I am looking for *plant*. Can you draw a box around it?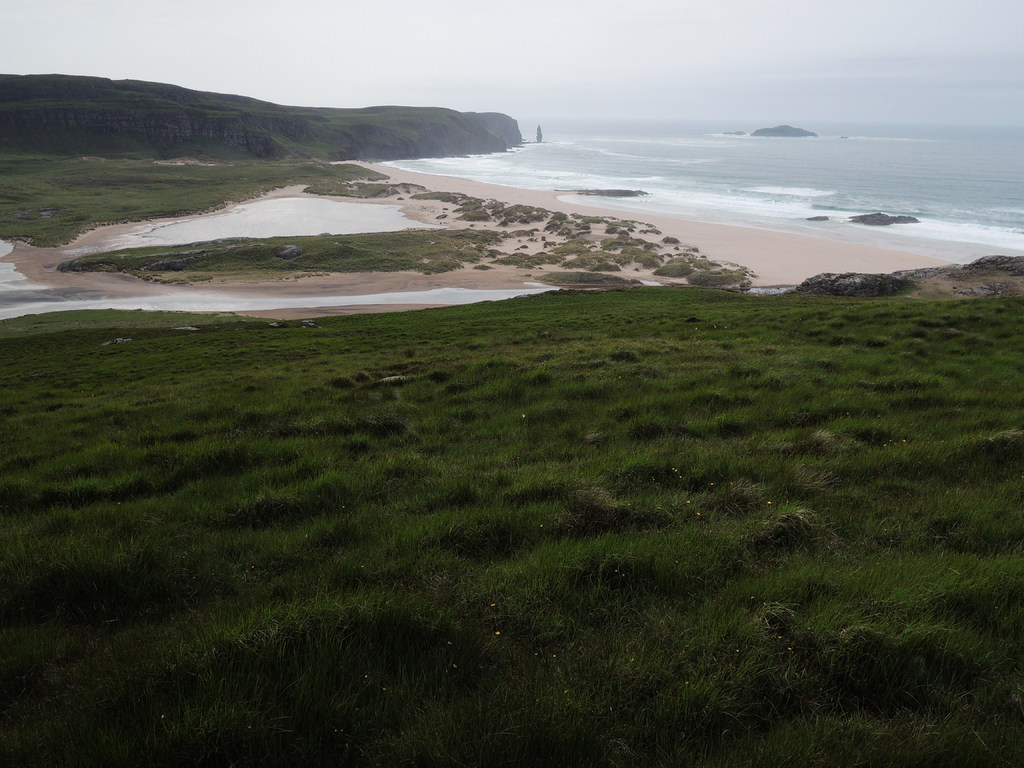
Sure, the bounding box is [412, 187, 459, 205].
